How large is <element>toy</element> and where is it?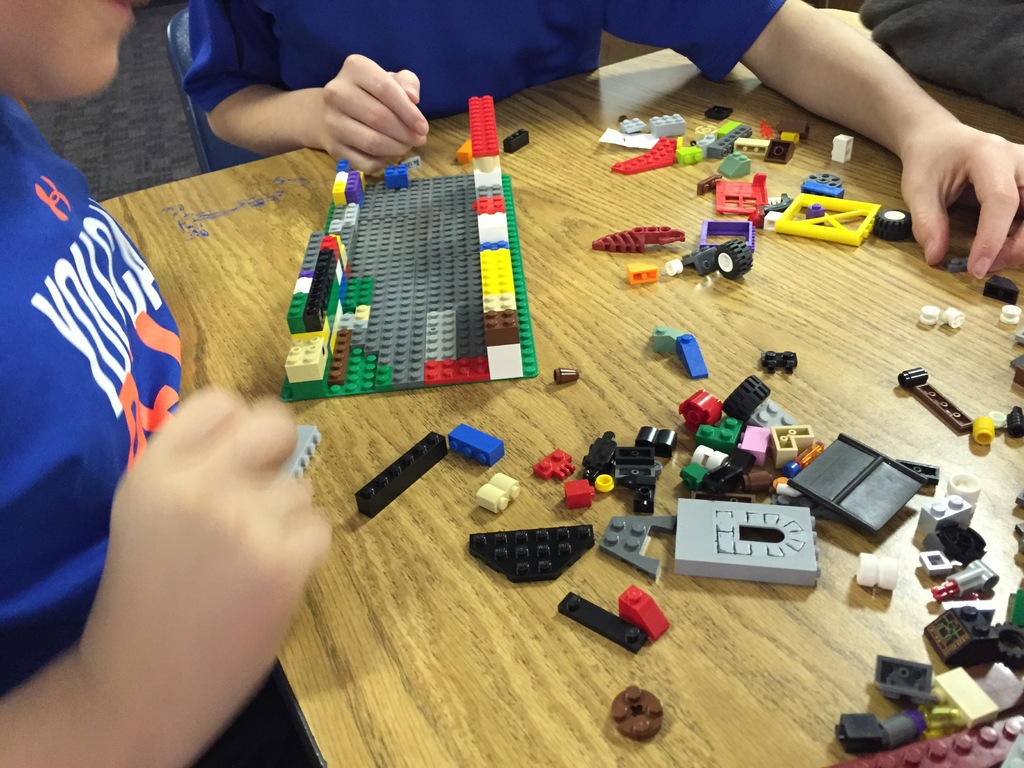
Bounding box: l=1013, t=529, r=1023, b=560.
